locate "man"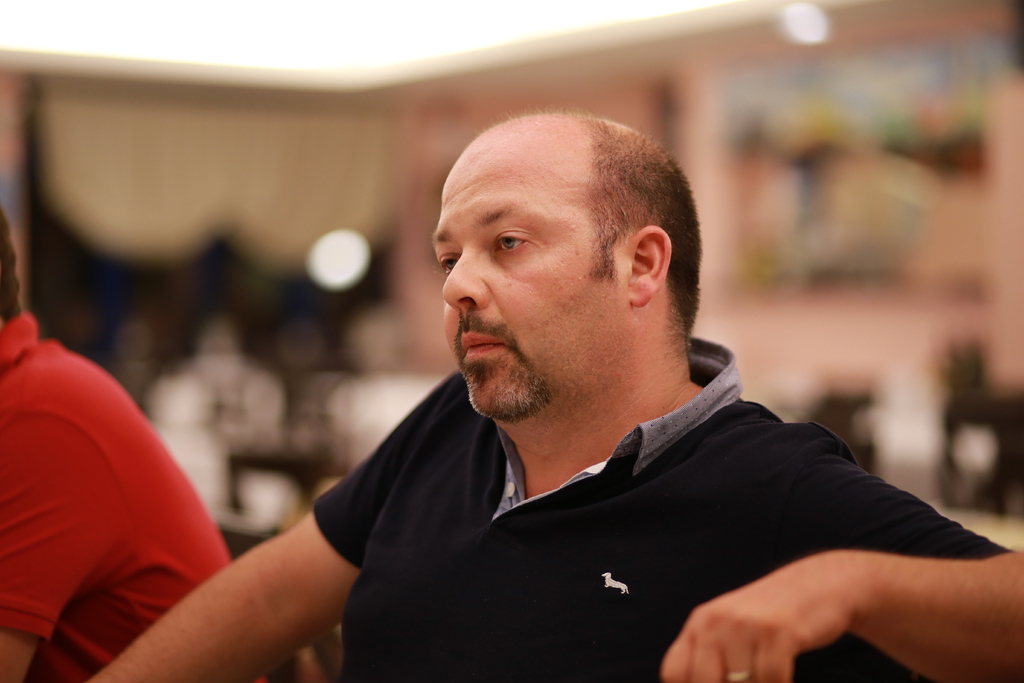
bbox(0, 204, 237, 682)
